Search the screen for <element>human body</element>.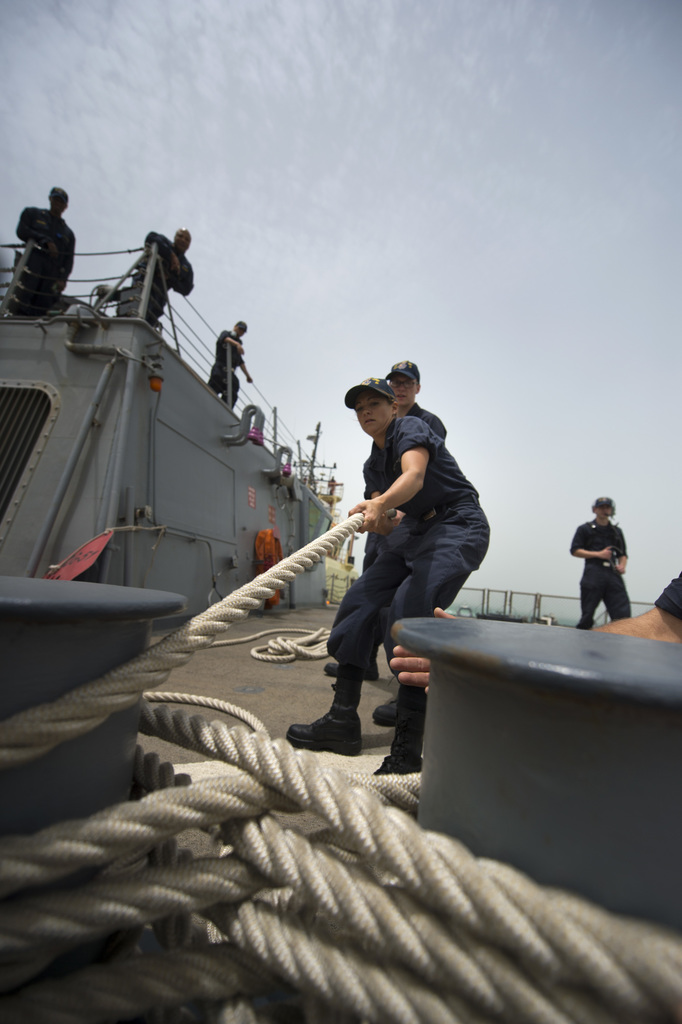
Found at 286 376 489 774.
